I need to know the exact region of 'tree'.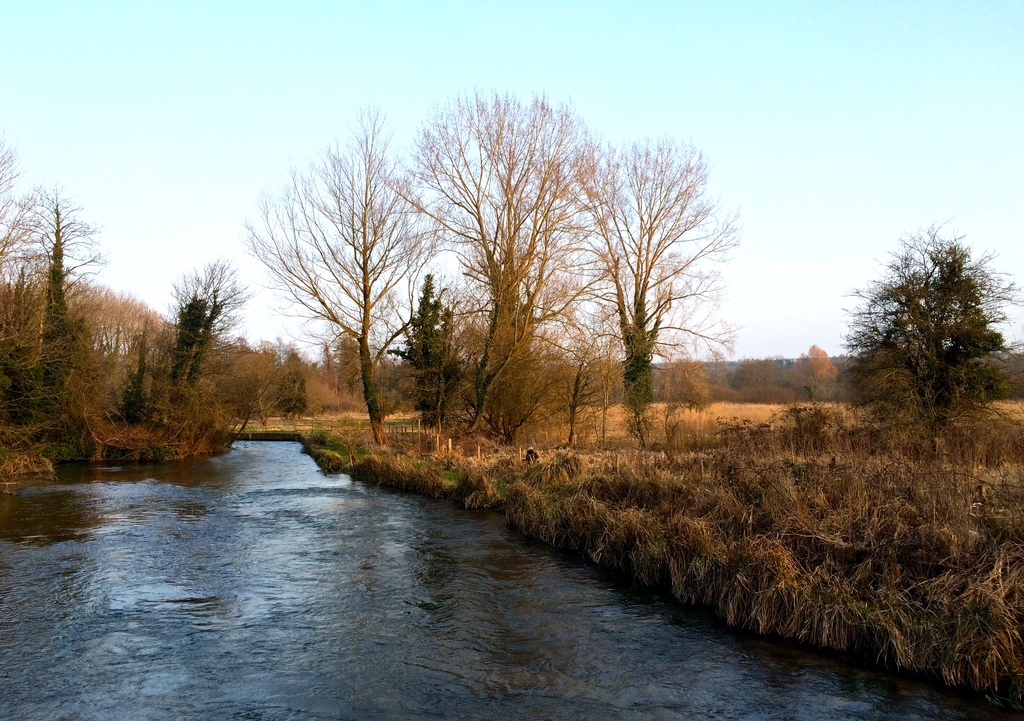
Region: (left=172, top=251, right=235, bottom=459).
